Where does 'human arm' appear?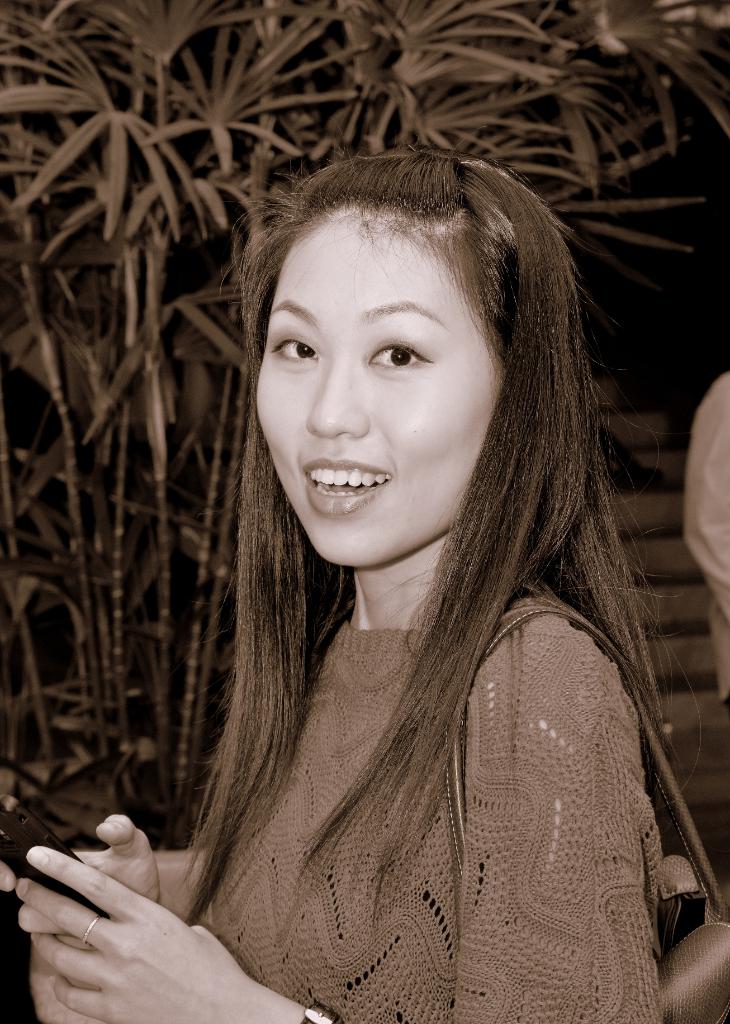
Appears at [x1=22, y1=836, x2=206, y2=974].
